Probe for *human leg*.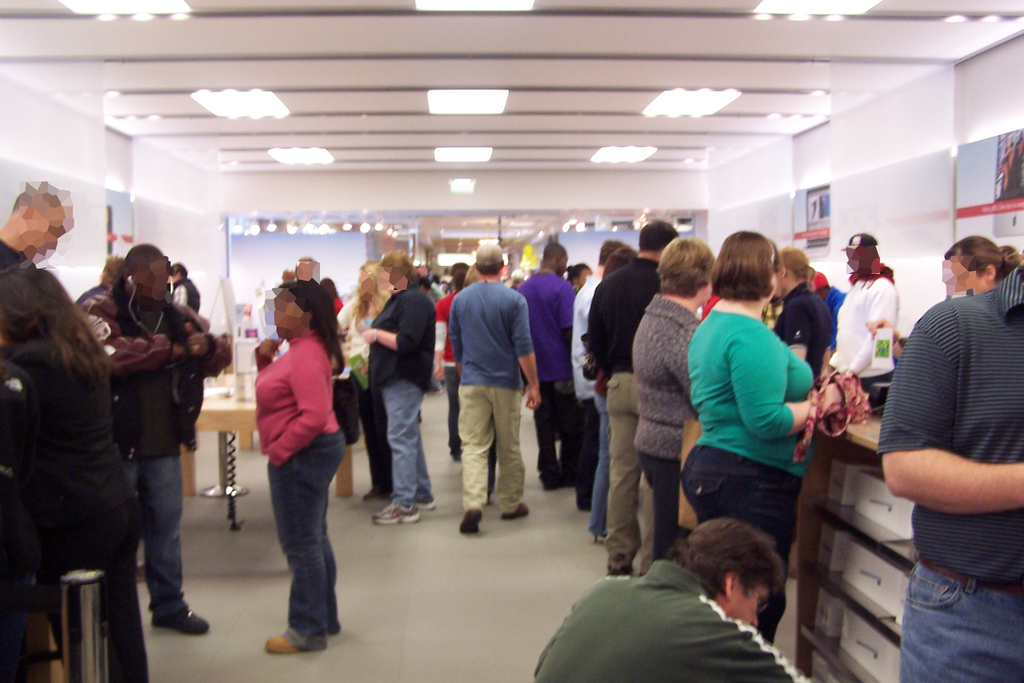
Probe result: left=556, top=399, right=585, bottom=496.
